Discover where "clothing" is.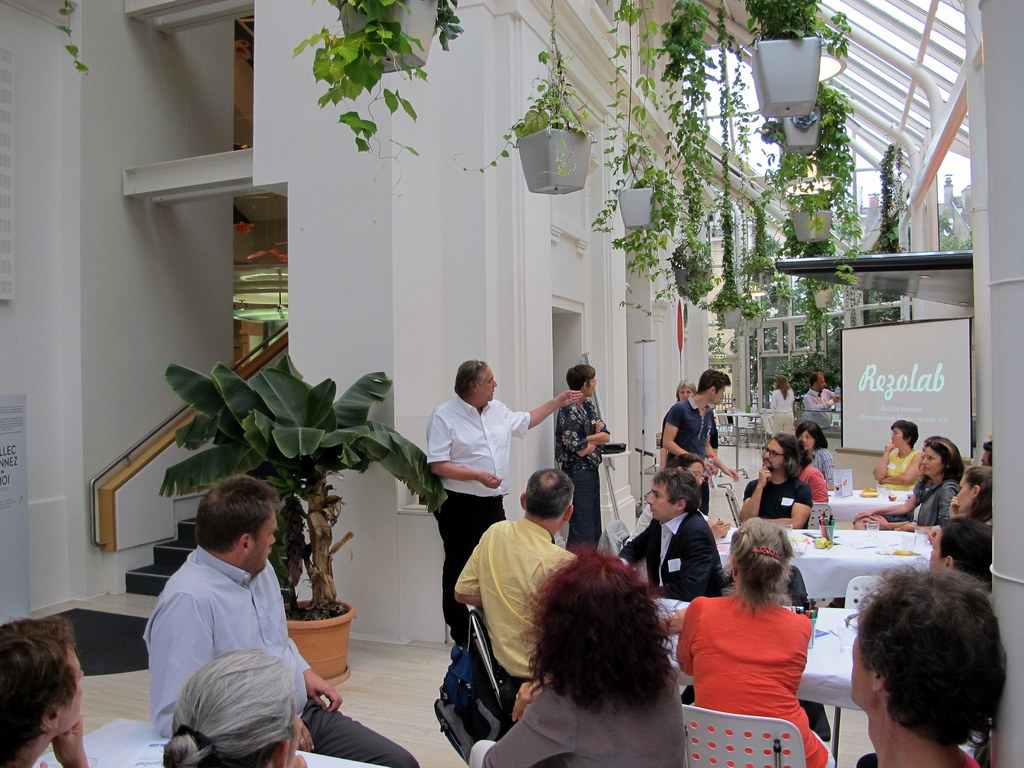
Discovered at rect(617, 499, 723, 601).
